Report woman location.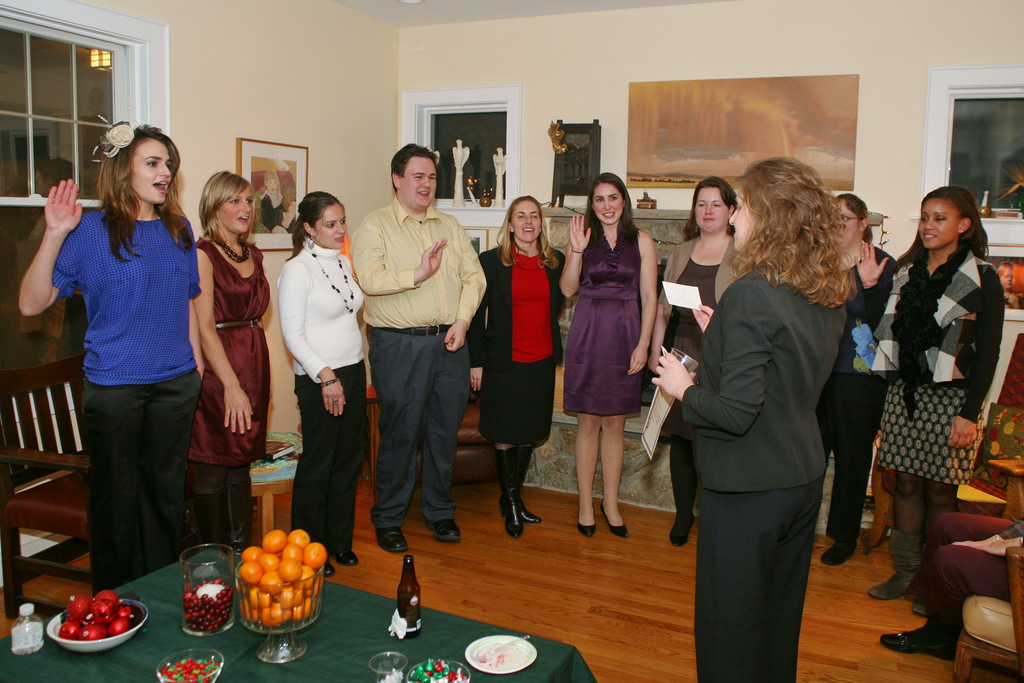
Report: x1=193 y1=167 x2=269 y2=552.
